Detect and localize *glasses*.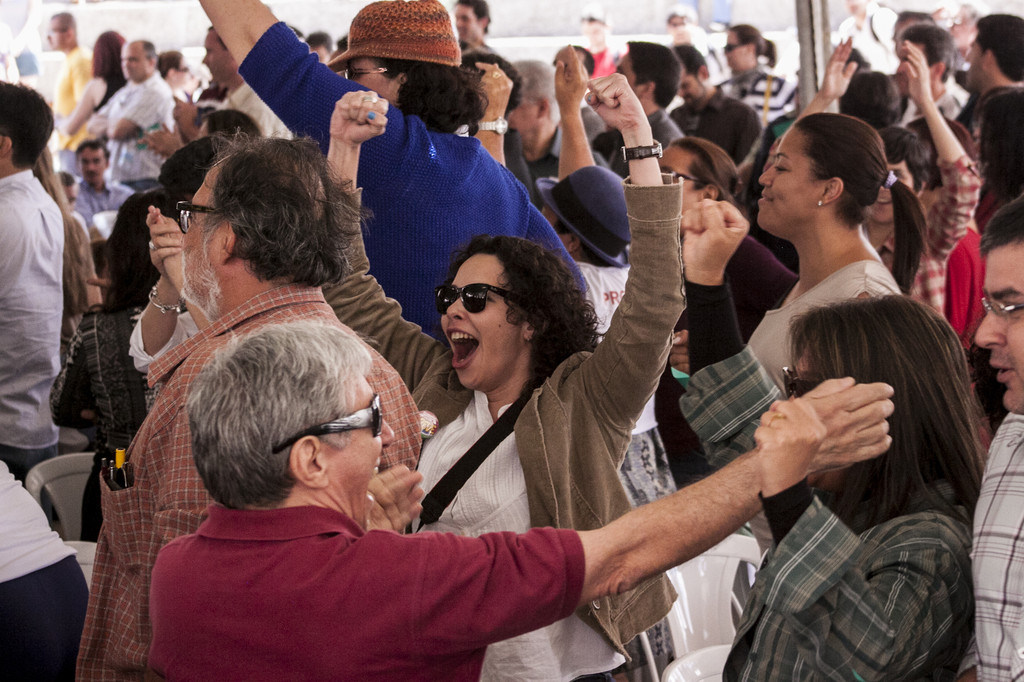
Localized at 780,364,823,404.
